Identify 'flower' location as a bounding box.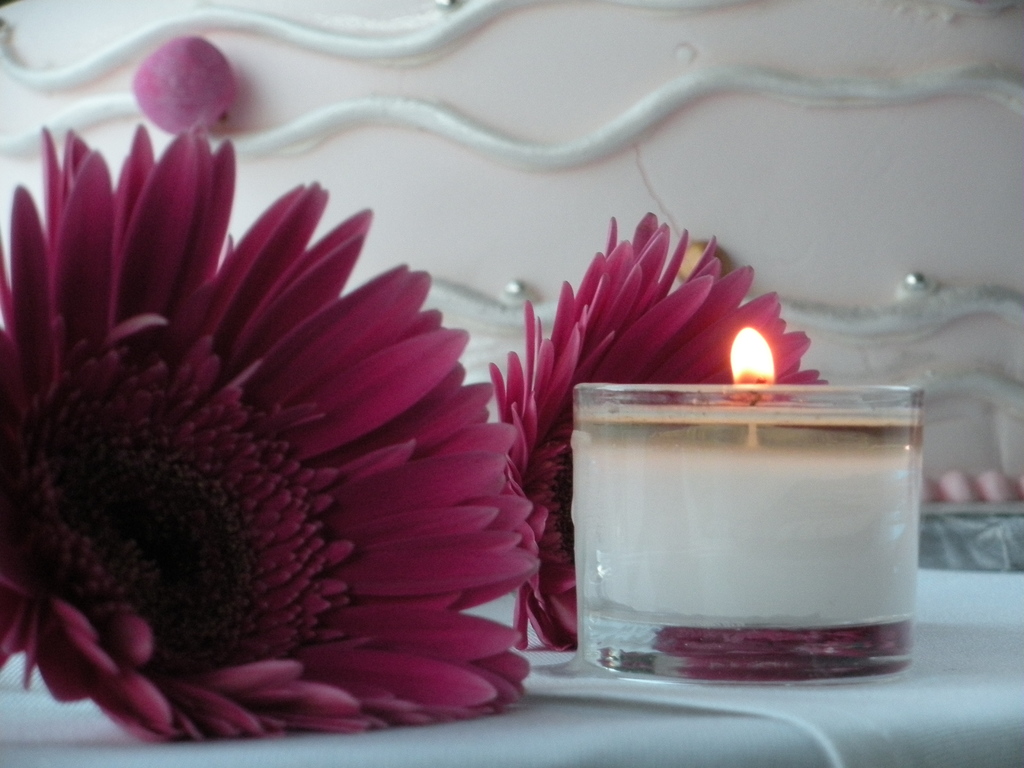
6 147 559 762.
